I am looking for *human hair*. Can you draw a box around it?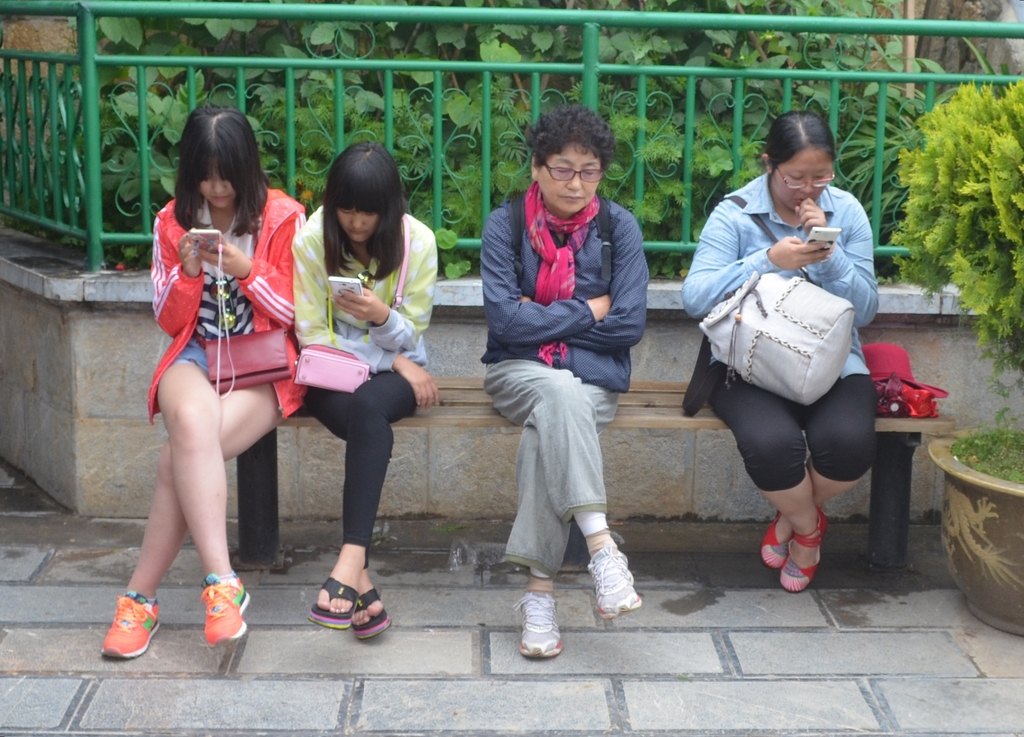
Sure, the bounding box is select_region(320, 141, 409, 290).
